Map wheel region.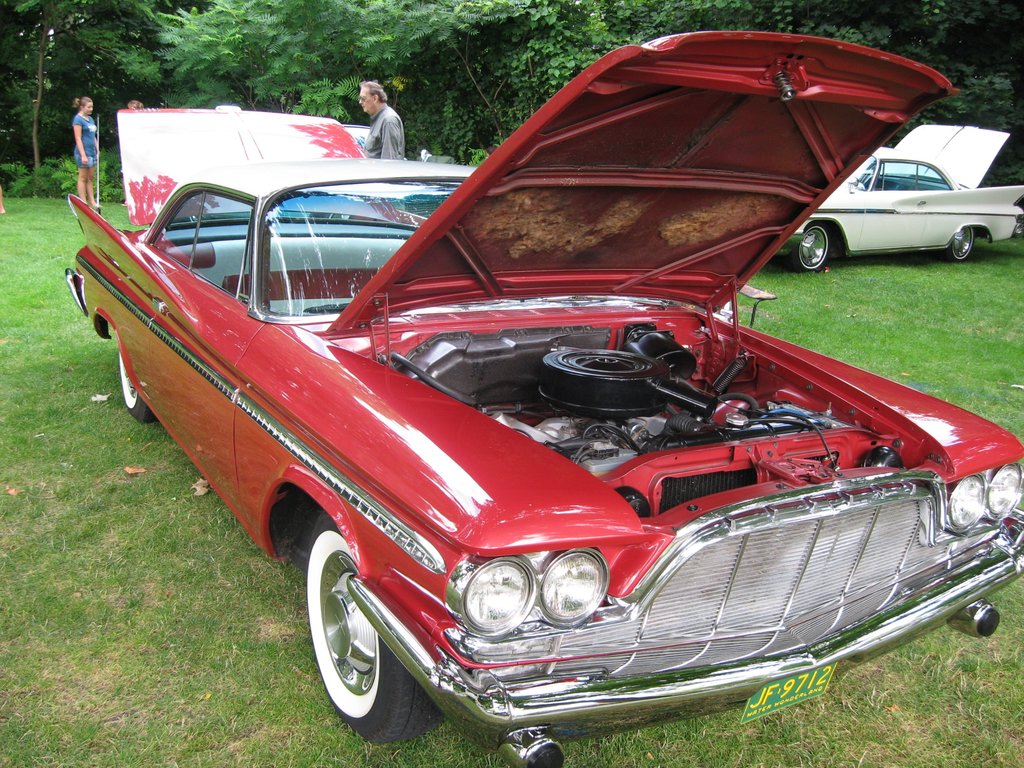
Mapped to box(122, 346, 149, 420).
